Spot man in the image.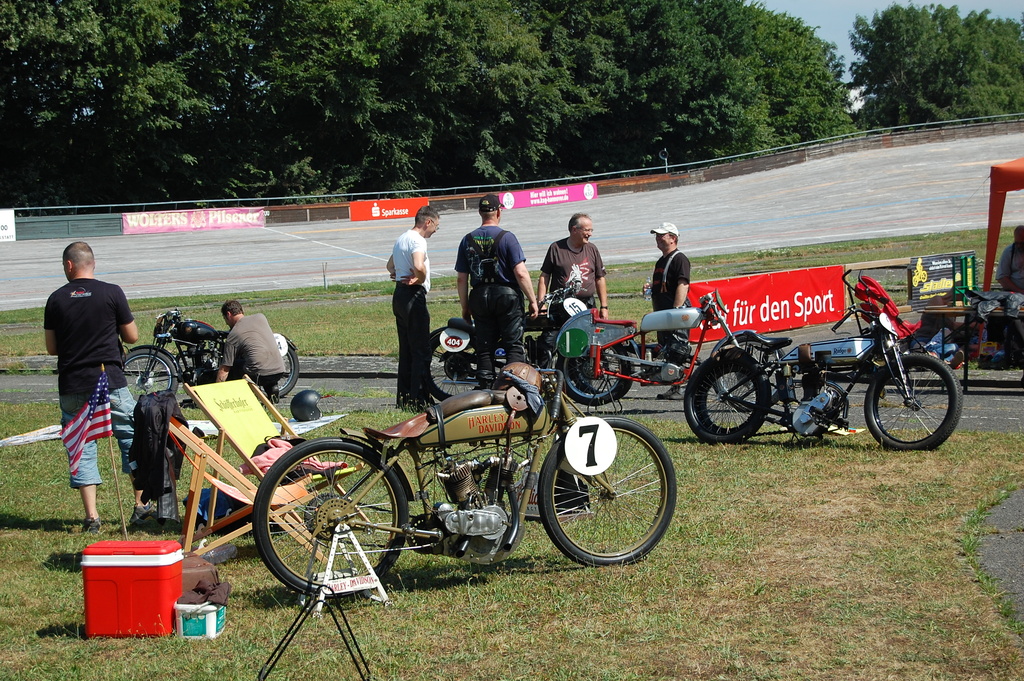
man found at 531, 209, 604, 336.
